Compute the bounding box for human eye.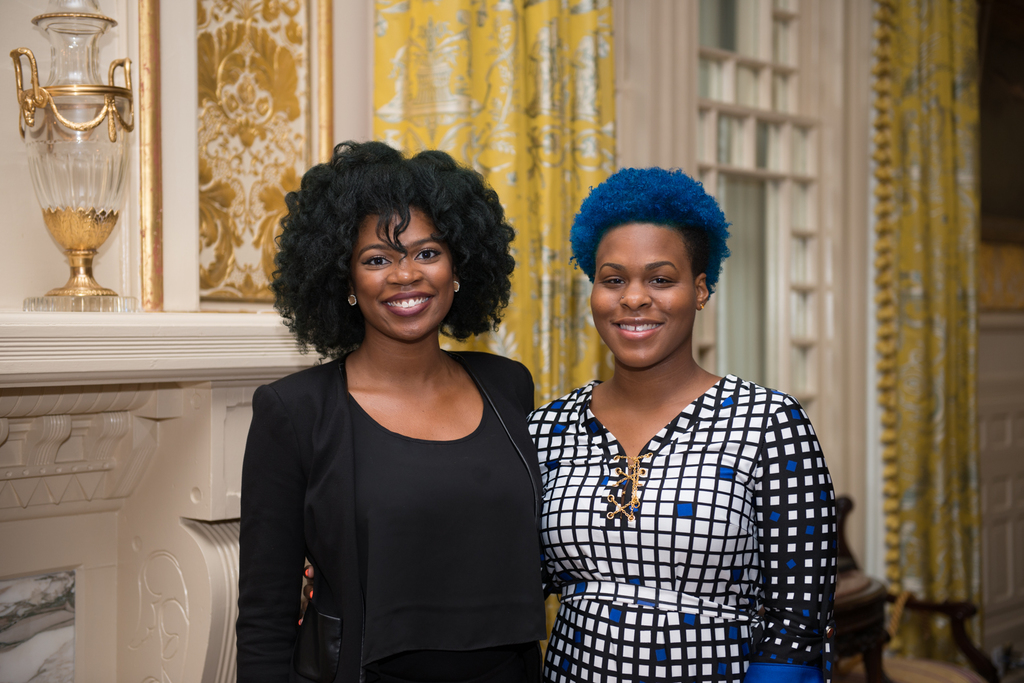
pyautogui.locateOnScreen(414, 248, 442, 260).
